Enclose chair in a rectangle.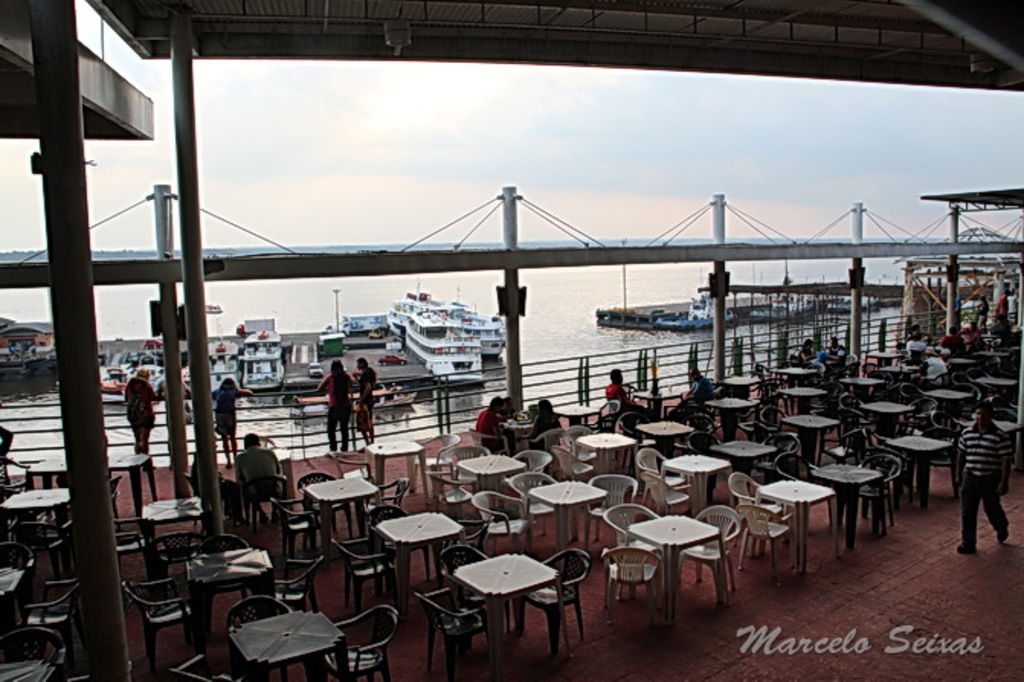
(x1=180, y1=470, x2=232, y2=525).
